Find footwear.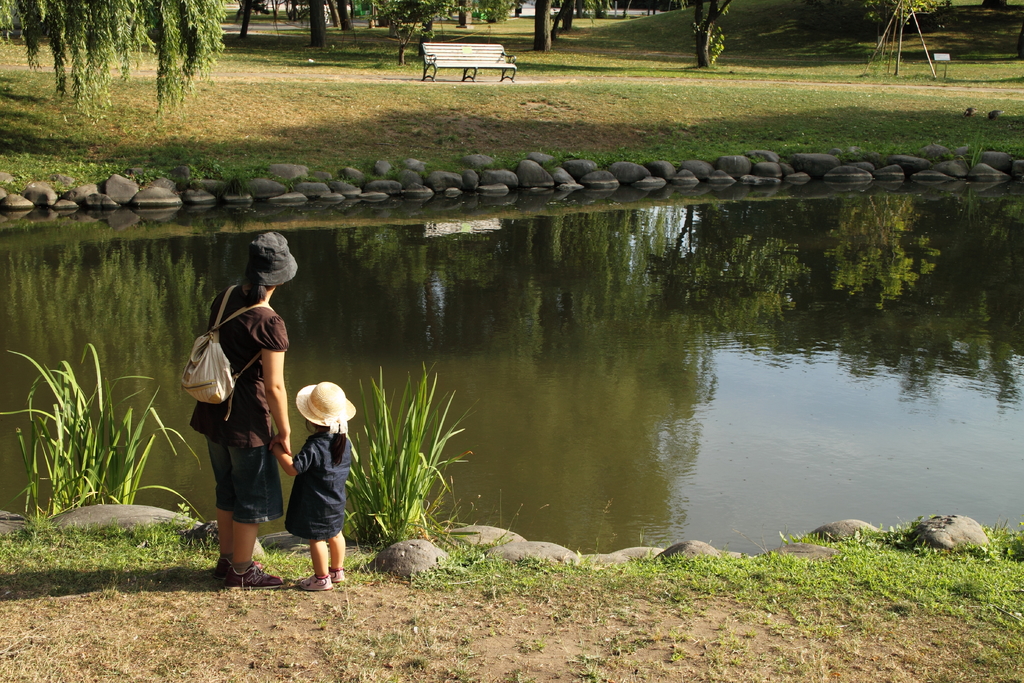
226 561 284 591.
